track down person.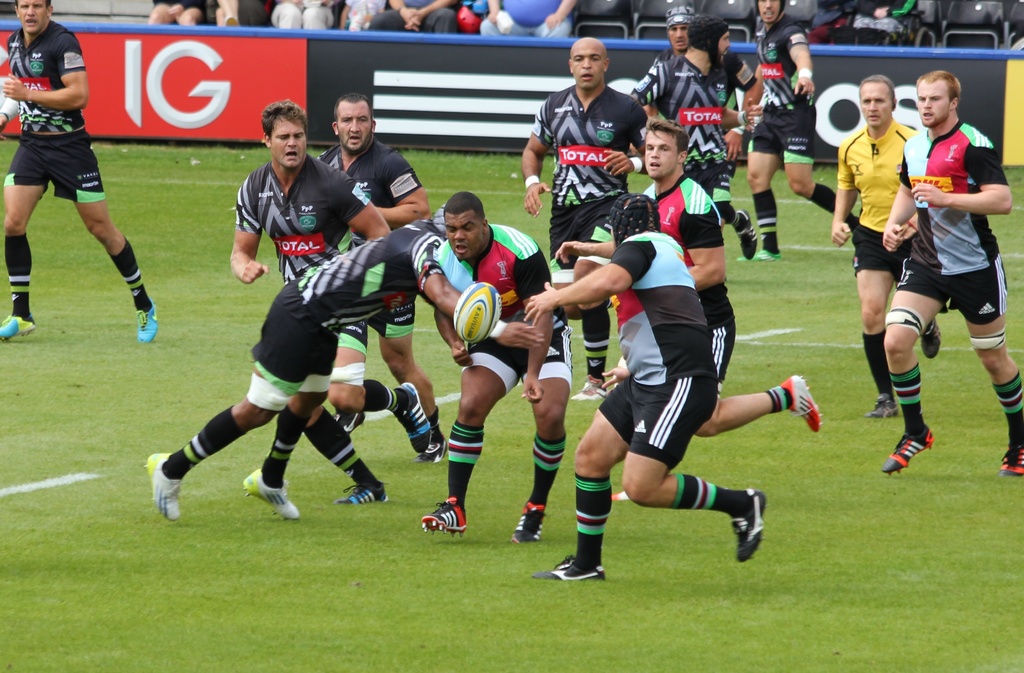
Tracked to BBox(338, 0, 388, 33).
